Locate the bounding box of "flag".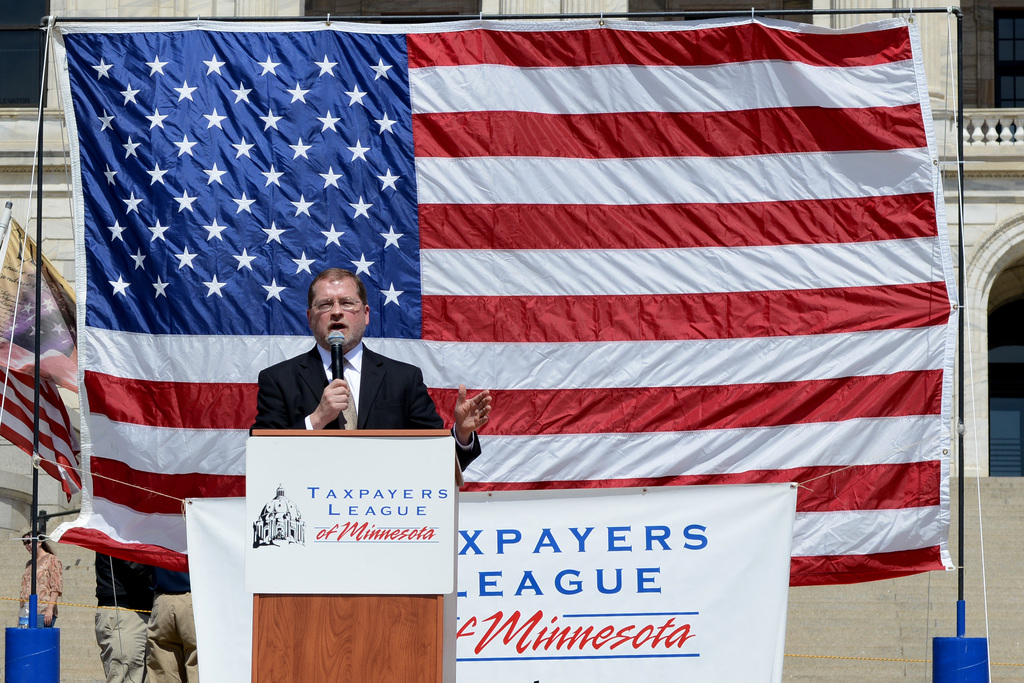
Bounding box: crop(0, 342, 83, 507).
